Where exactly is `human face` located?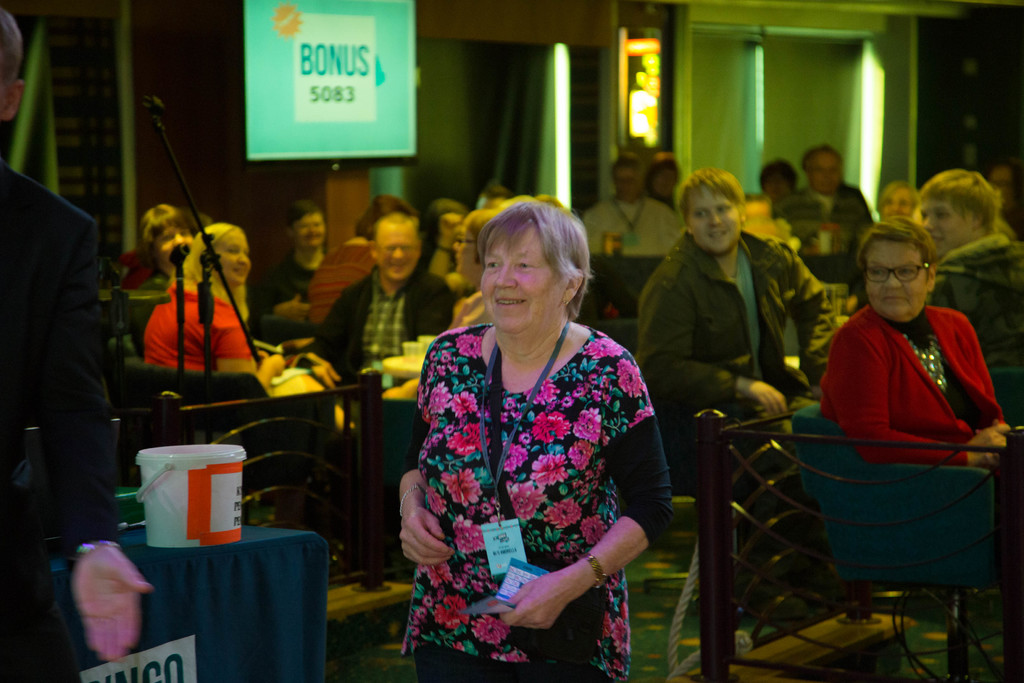
Its bounding box is left=481, top=222, right=567, bottom=334.
